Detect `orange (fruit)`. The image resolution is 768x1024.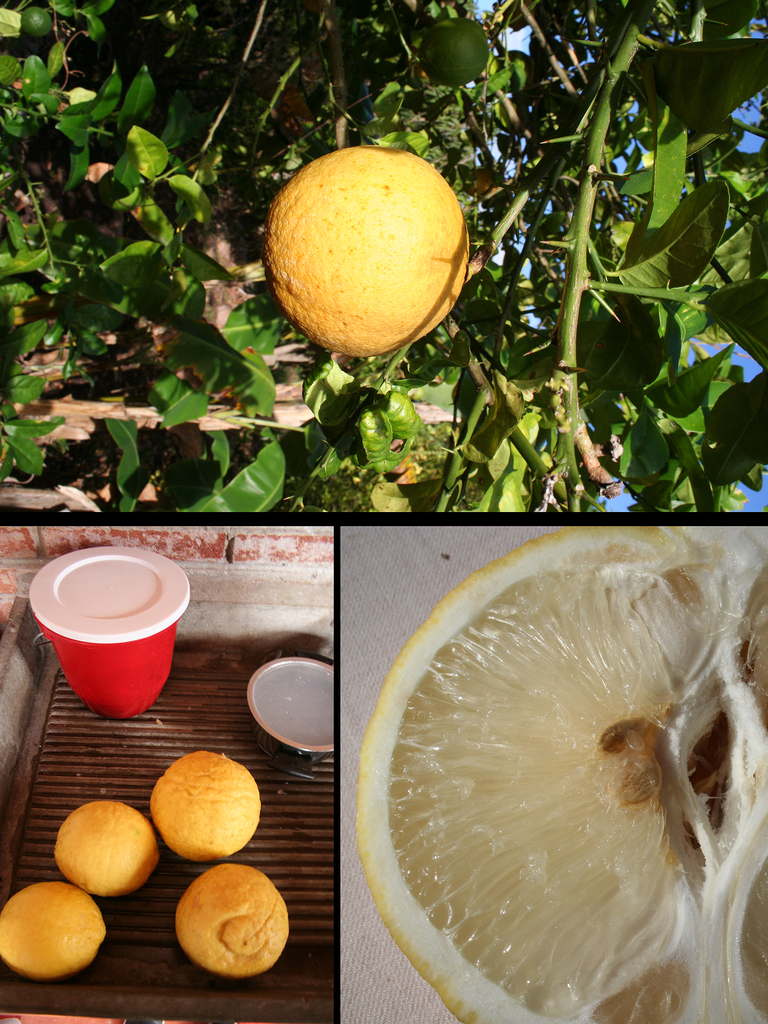
BBox(259, 143, 468, 356).
